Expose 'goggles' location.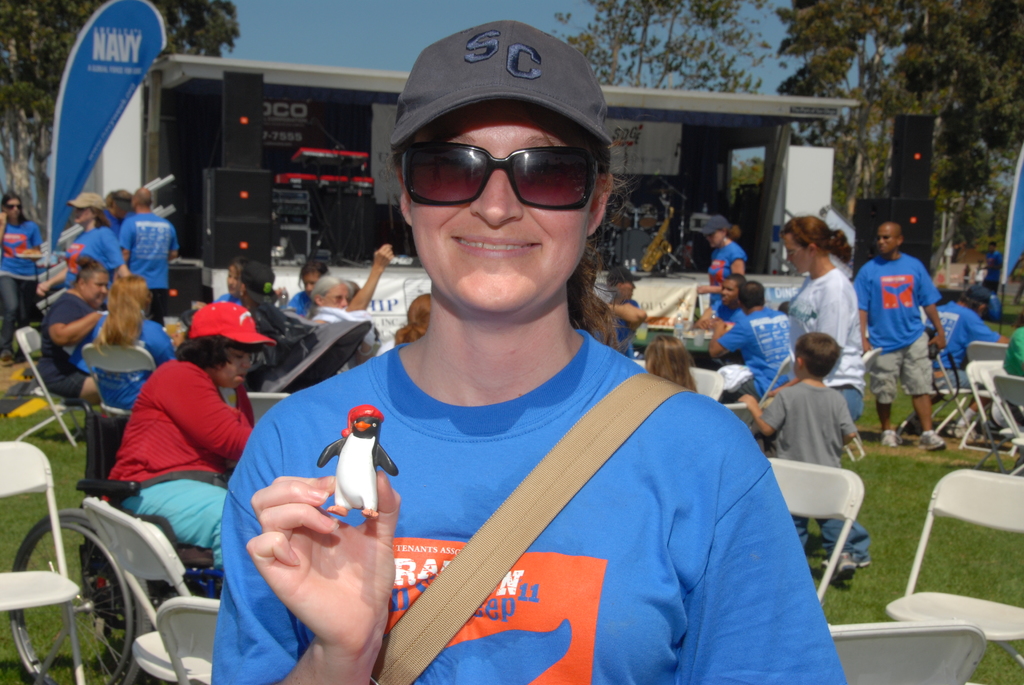
Exposed at l=0, t=201, r=22, b=212.
